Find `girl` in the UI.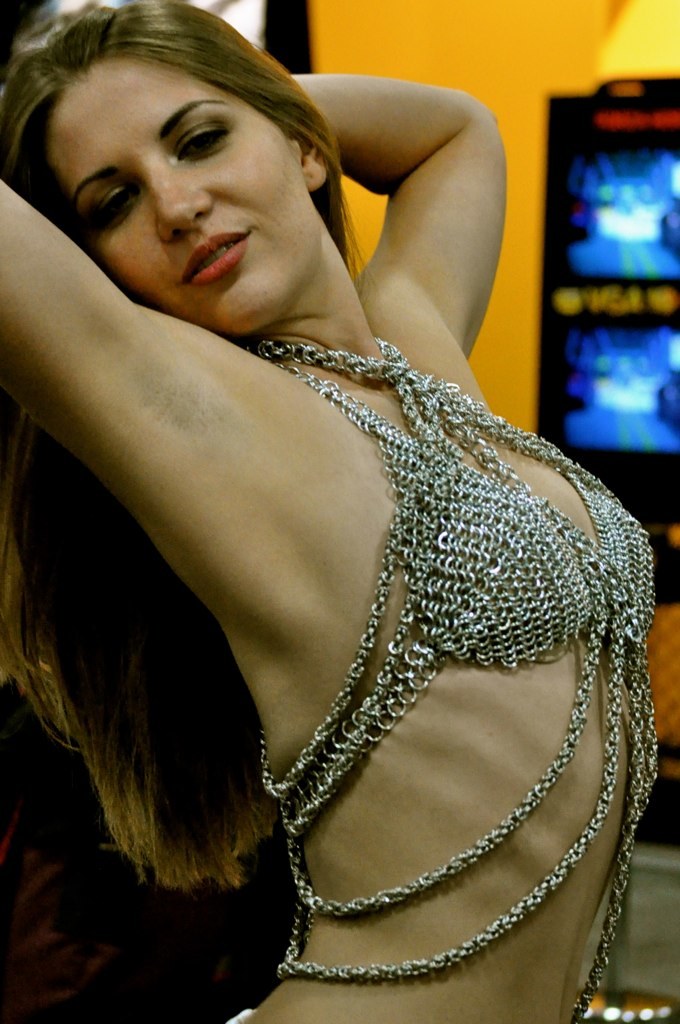
UI element at x1=0, y1=0, x2=659, y2=1023.
